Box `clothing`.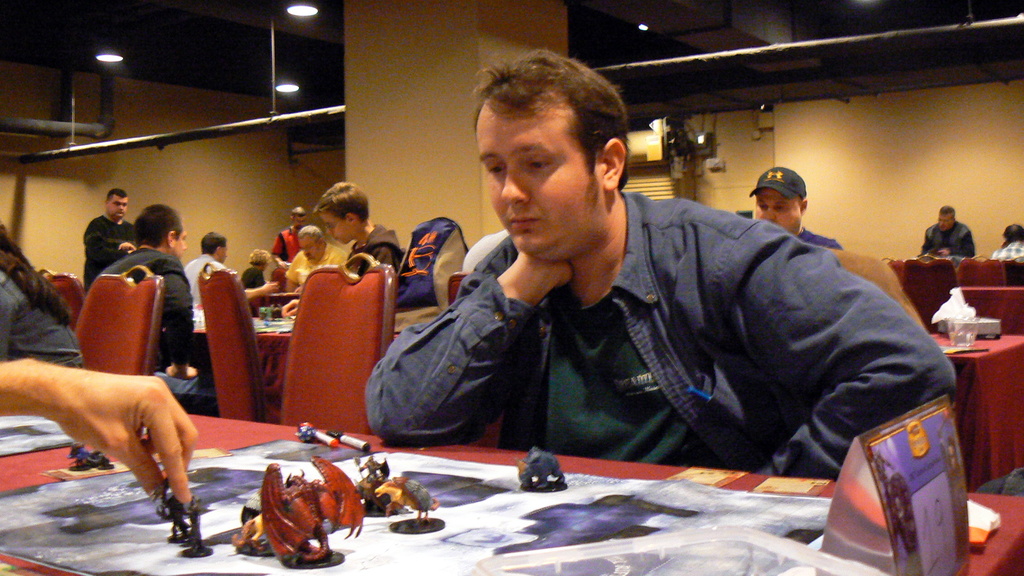
(921,221,977,257).
